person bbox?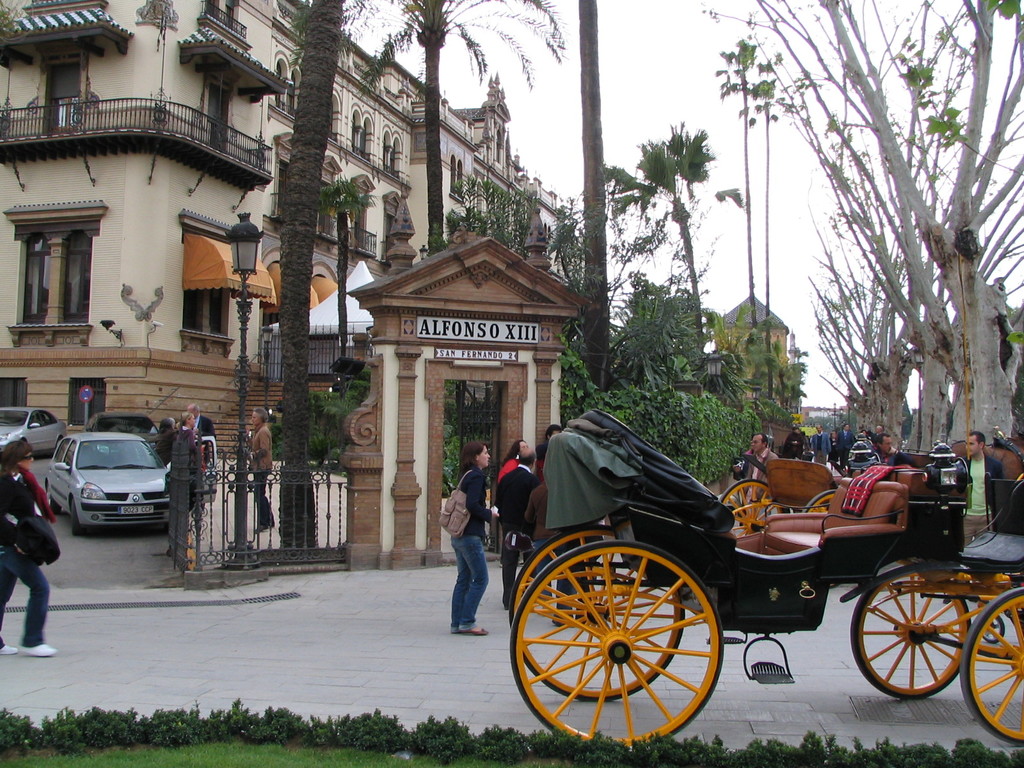
l=179, t=397, r=222, b=456
